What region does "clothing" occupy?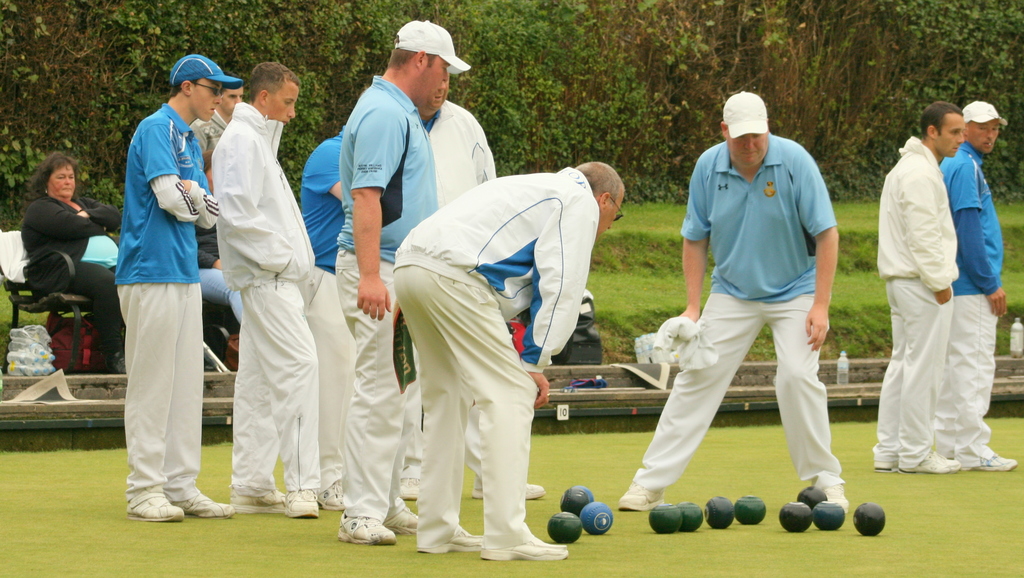
crop(331, 72, 444, 519).
